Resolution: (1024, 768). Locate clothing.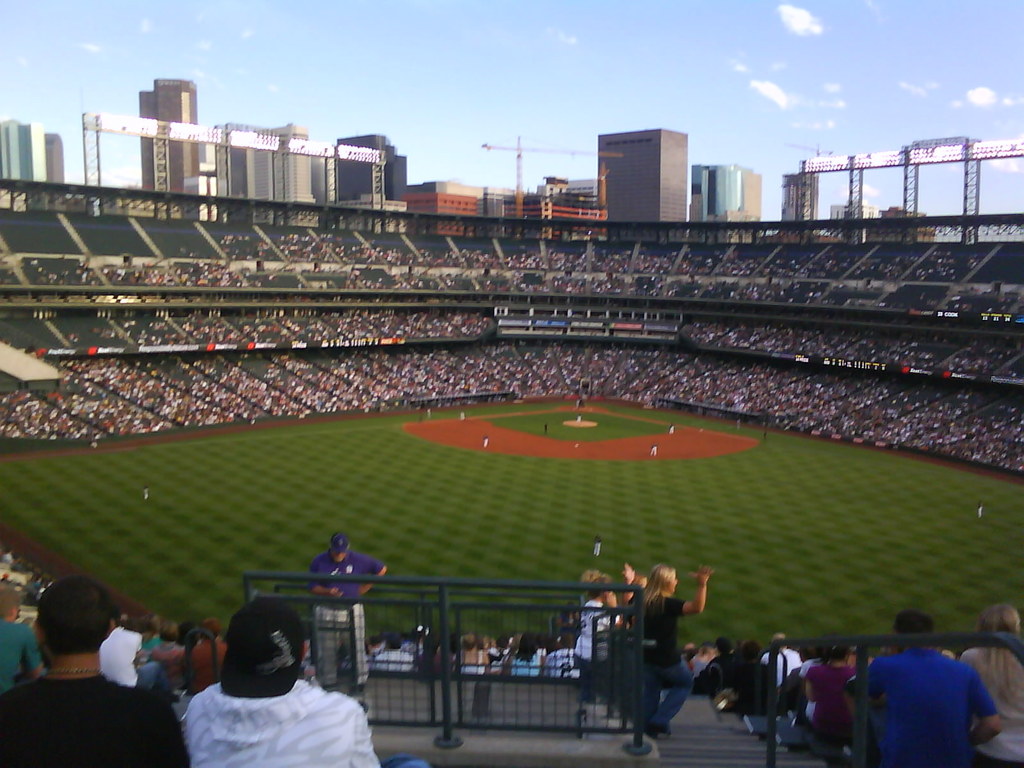
bbox(573, 595, 628, 690).
